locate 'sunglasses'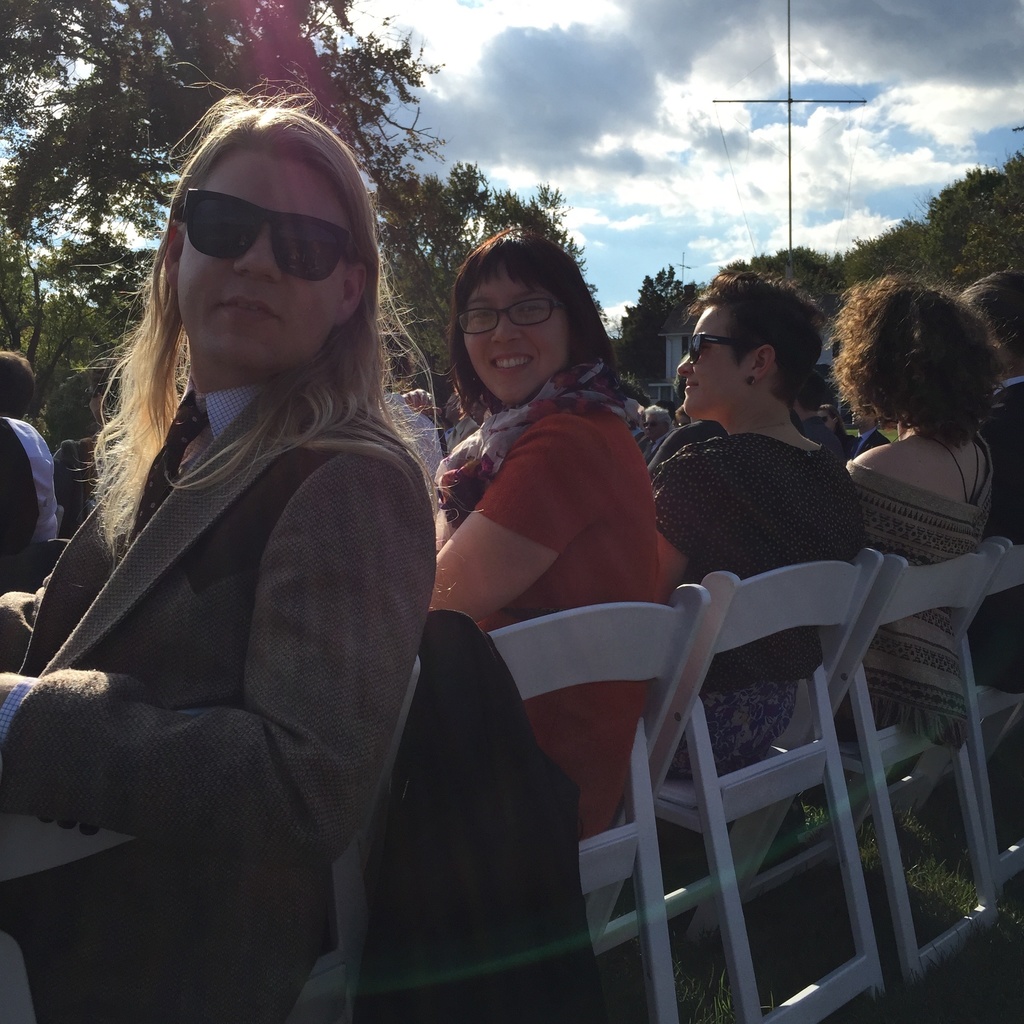
crop(173, 190, 348, 278)
